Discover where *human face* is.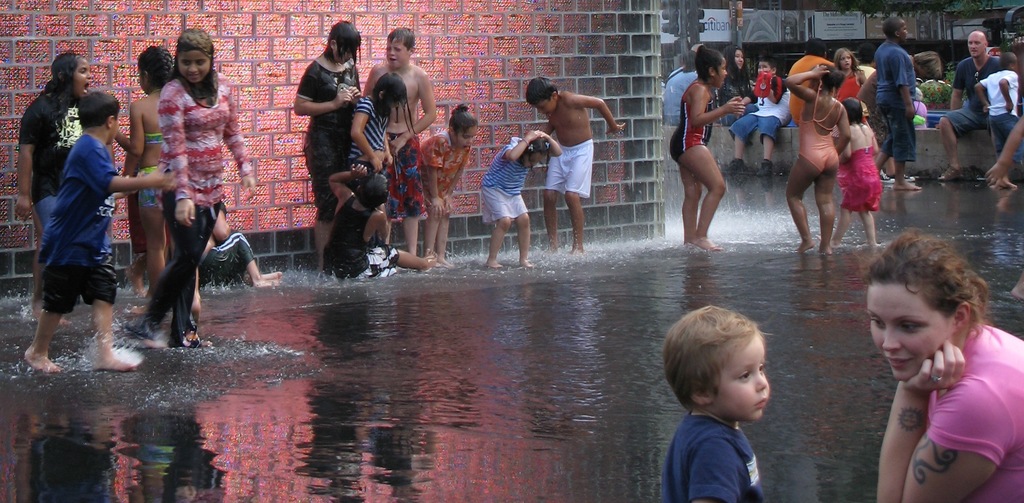
Discovered at select_region(177, 47, 210, 83).
